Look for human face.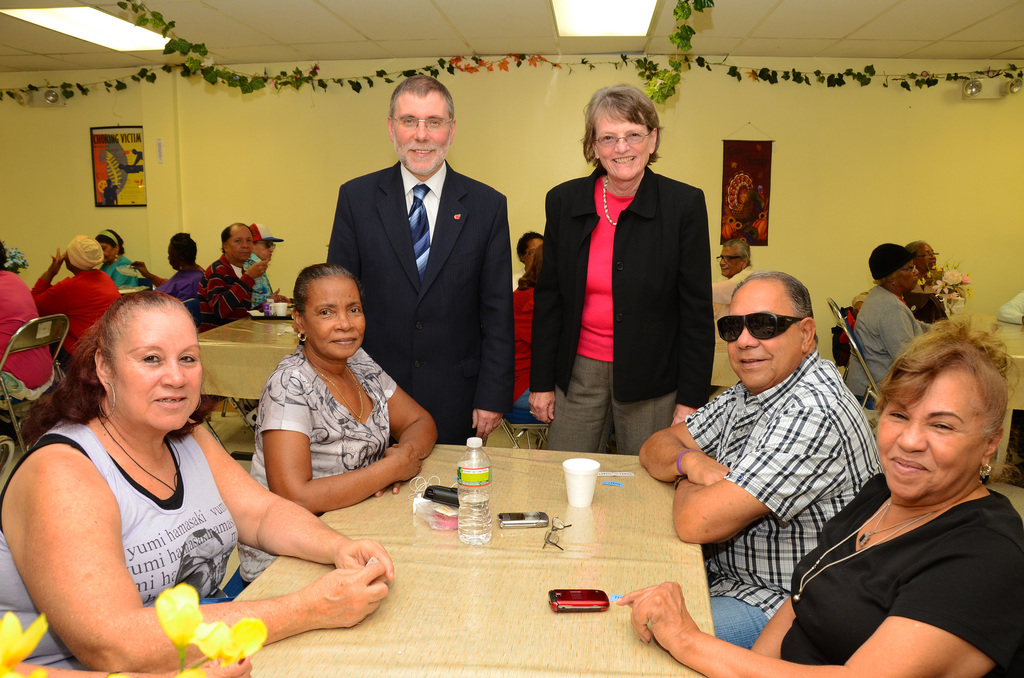
Found: locate(254, 241, 274, 260).
